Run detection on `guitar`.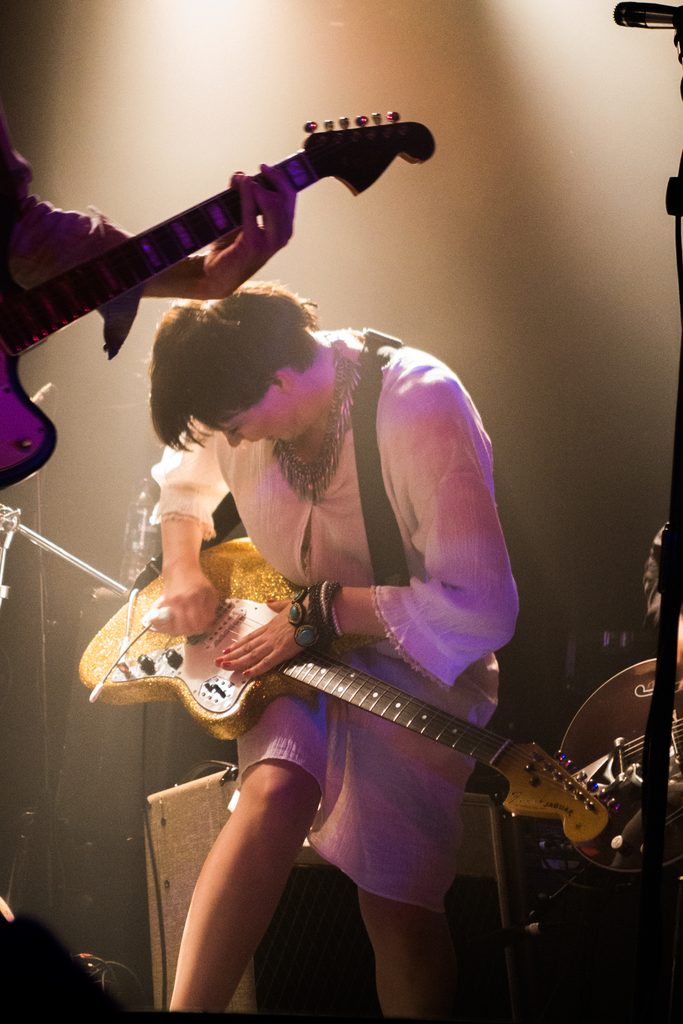
Result: 0 108 432 495.
